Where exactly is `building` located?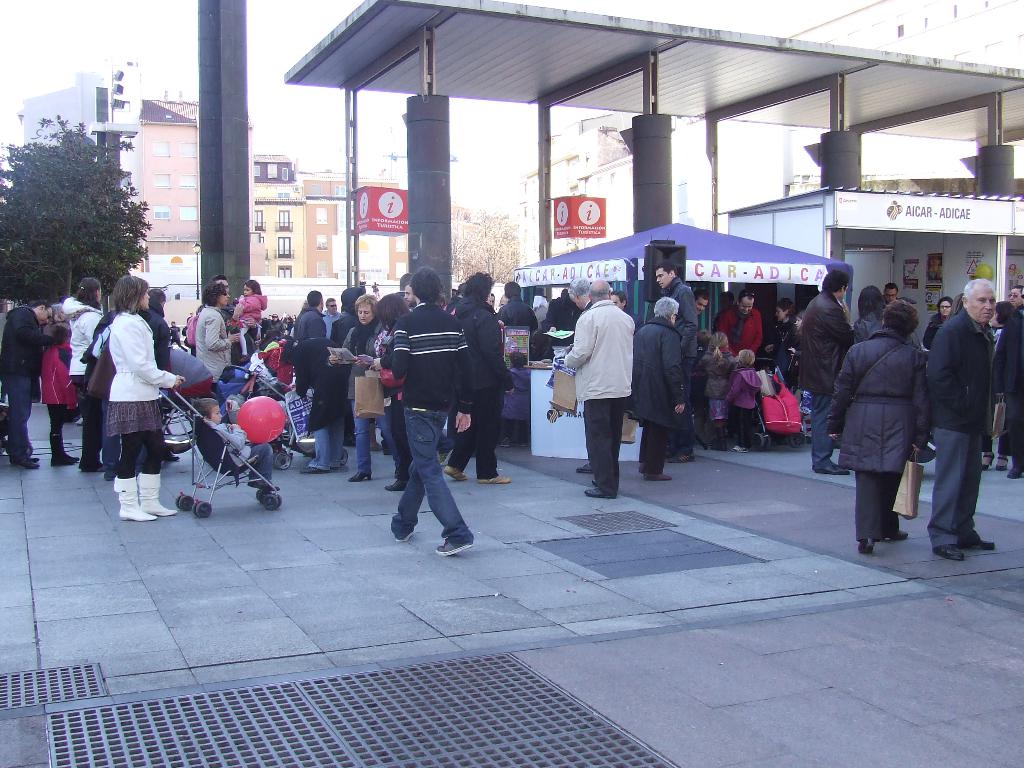
Its bounding box is pyautogui.locateOnScreen(303, 177, 408, 282).
